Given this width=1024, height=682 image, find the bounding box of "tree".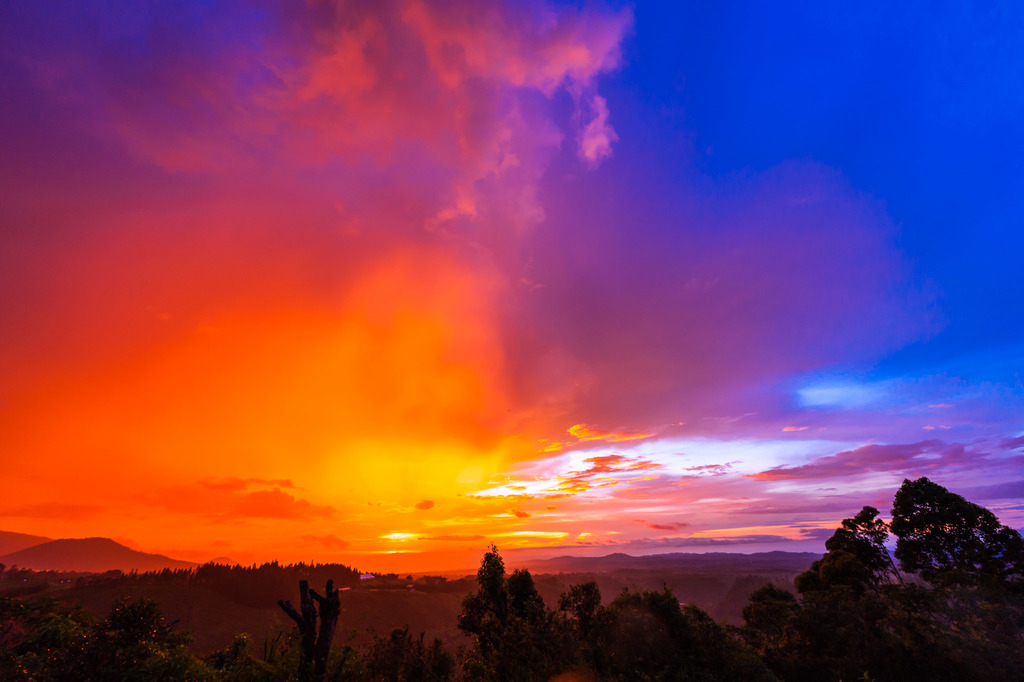
bbox(824, 526, 888, 592).
